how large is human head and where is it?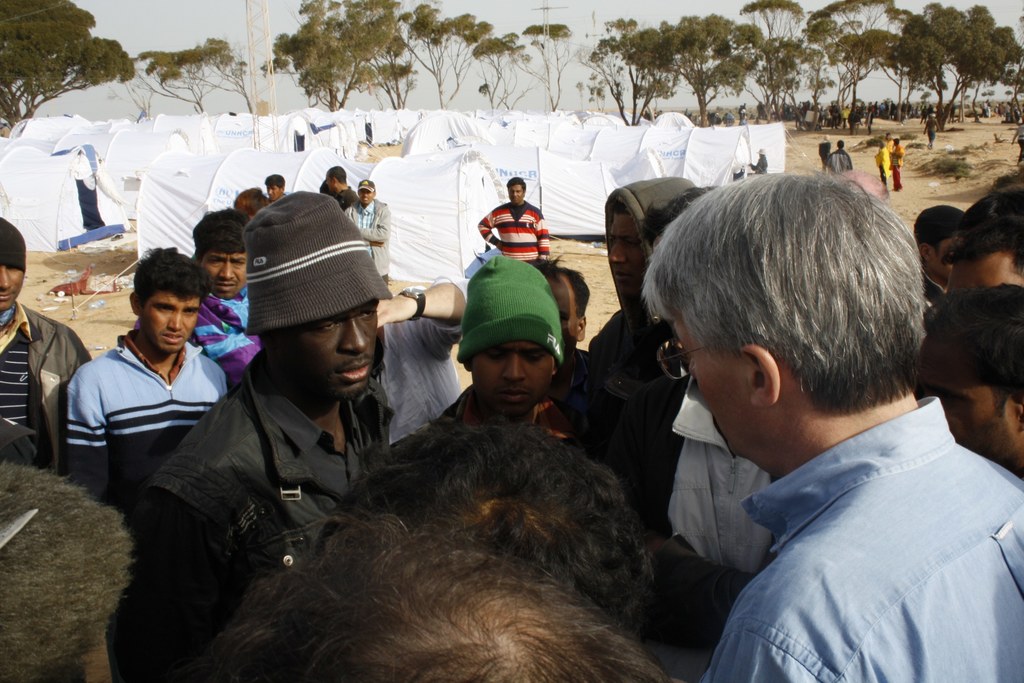
Bounding box: [506,177,525,202].
